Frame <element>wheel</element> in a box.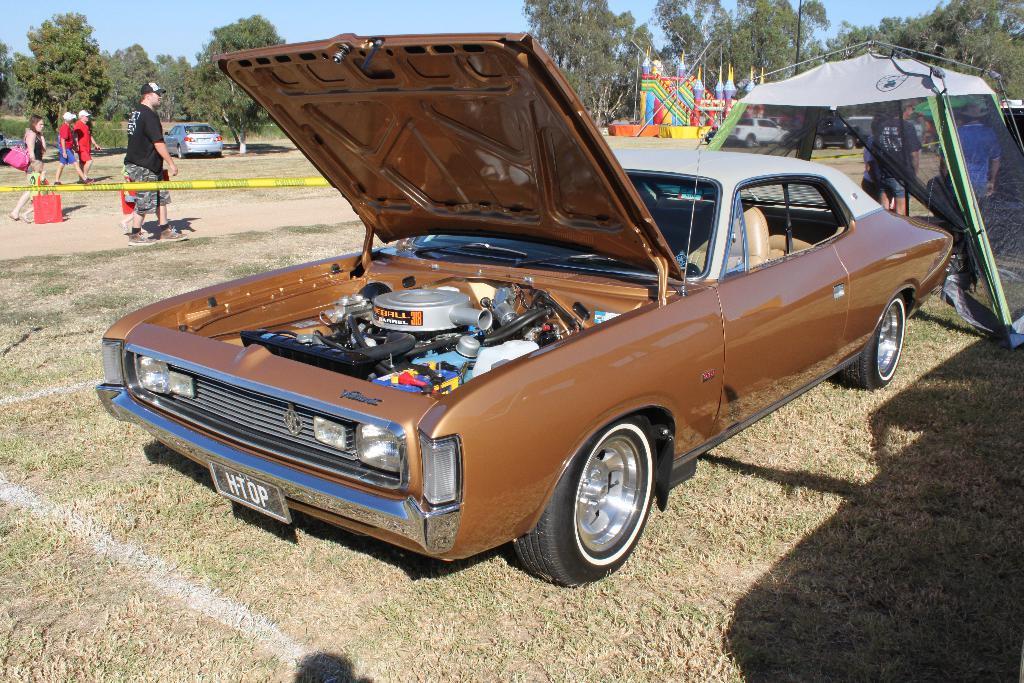
rect(515, 411, 664, 588).
